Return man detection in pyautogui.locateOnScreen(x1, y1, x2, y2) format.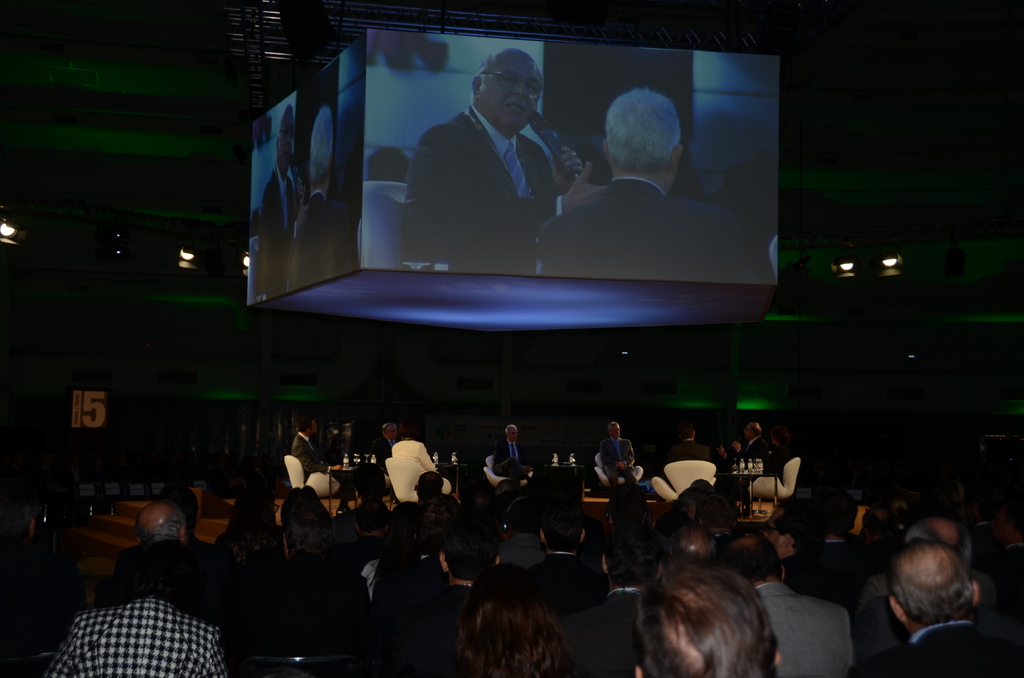
pyautogui.locateOnScreen(344, 497, 403, 576).
